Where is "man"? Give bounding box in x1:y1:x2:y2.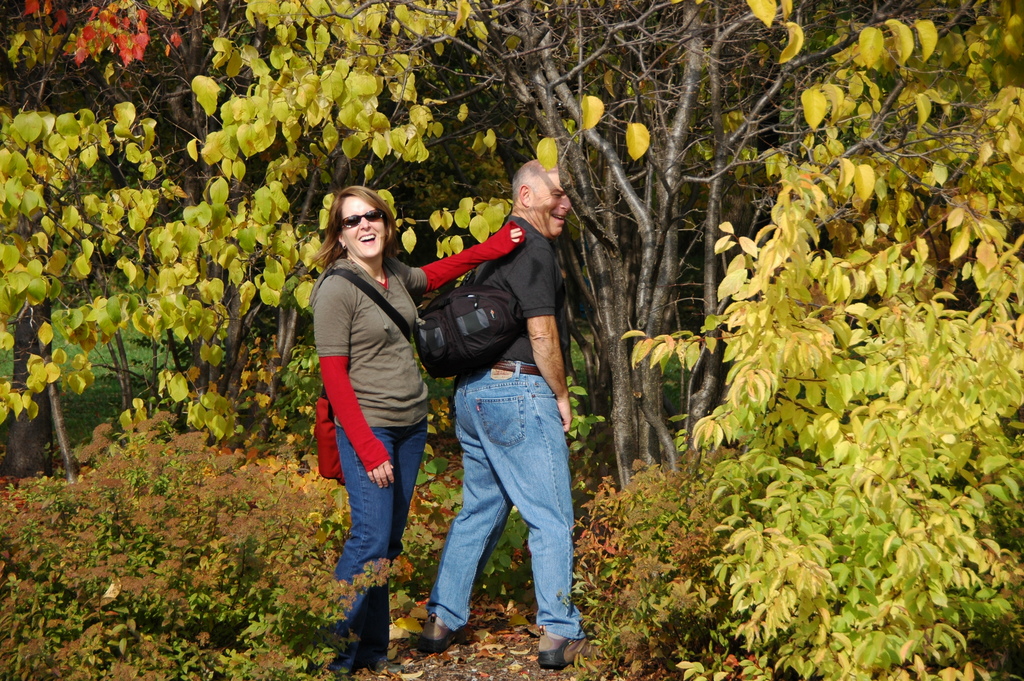
422:151:602:668.
